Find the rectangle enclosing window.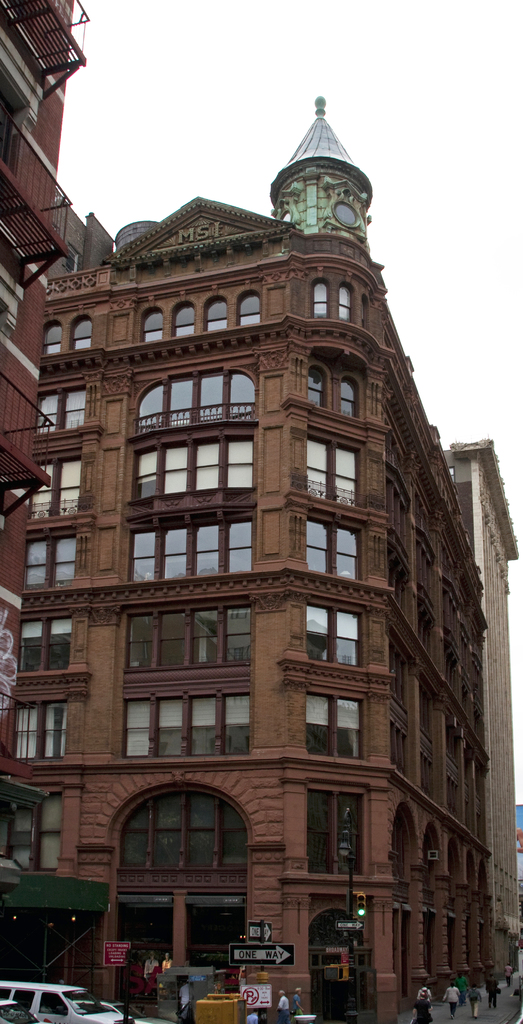
<box>135,520,252,586</box>.
